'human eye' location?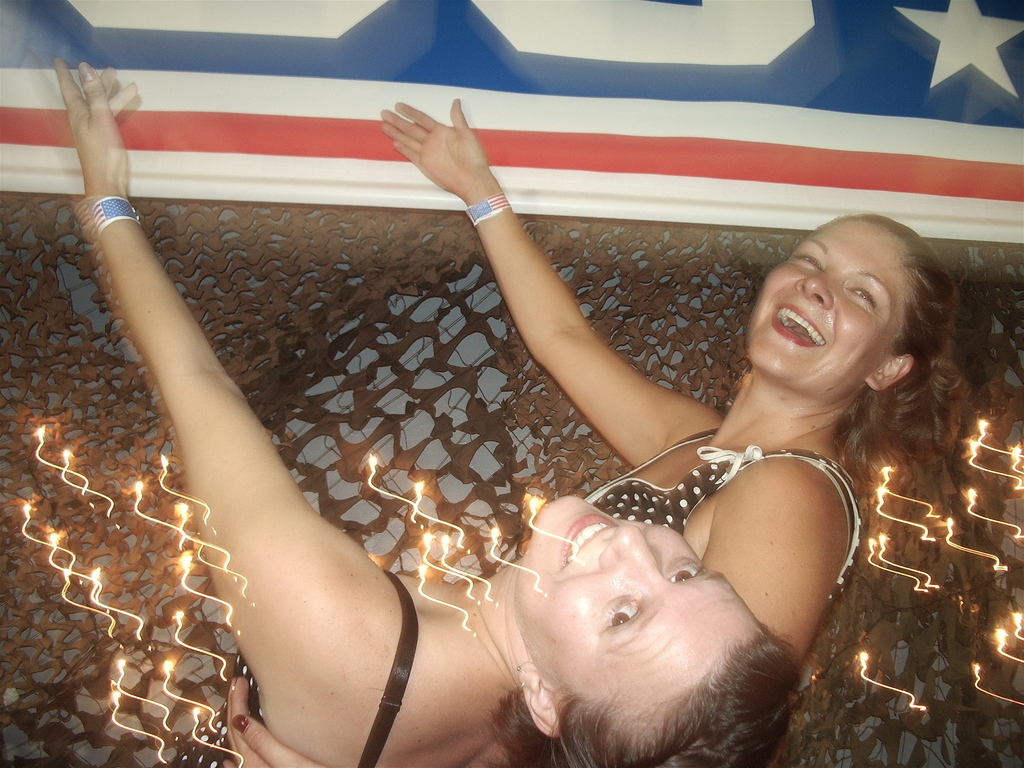
[left=844, top=282, right=878, bottom=305]
